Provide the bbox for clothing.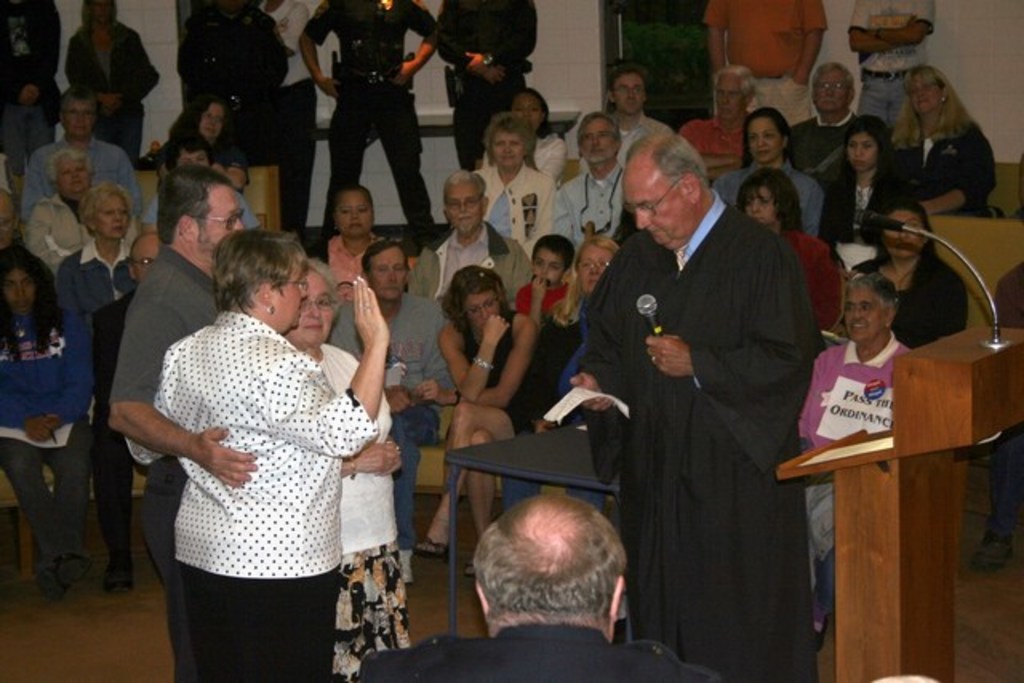
554, 165, 626, 243.
